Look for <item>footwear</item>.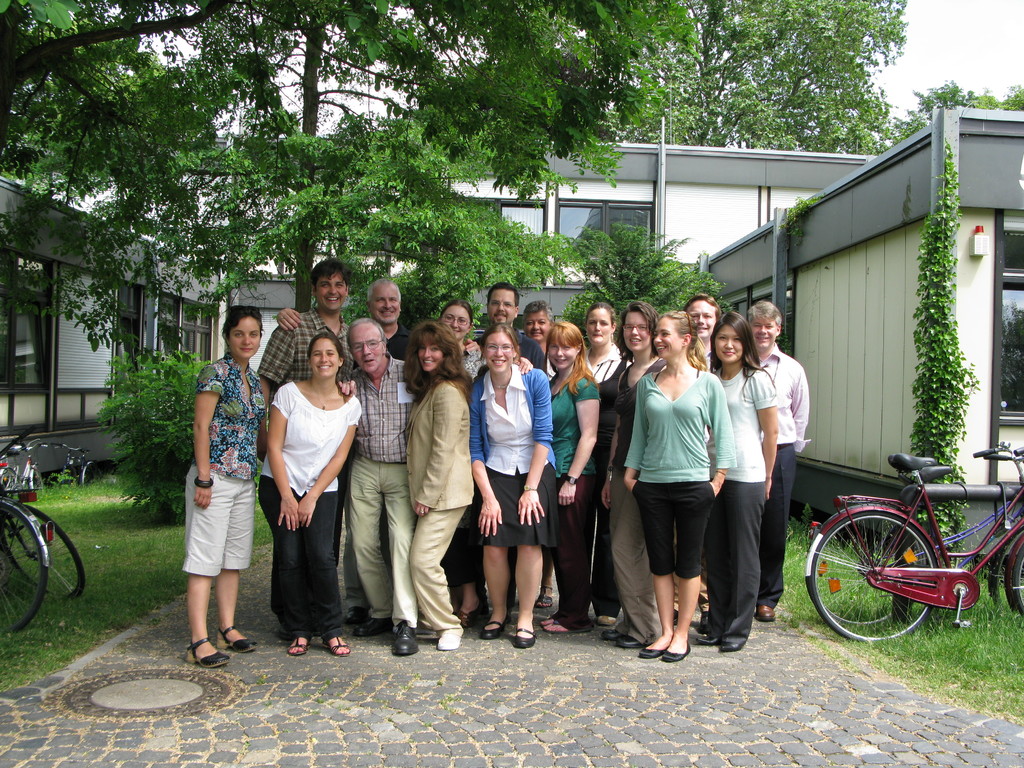
Found: (x1=511, y1=627, x2=537, y2=648).
